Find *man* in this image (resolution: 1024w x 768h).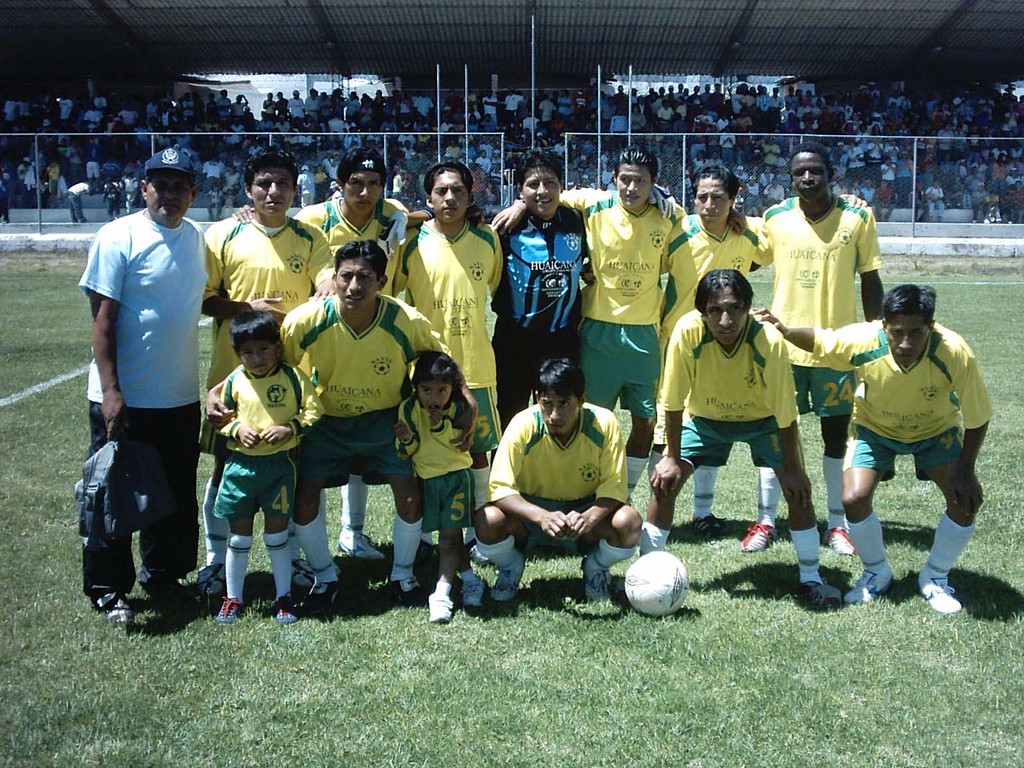
BBox(489, 147, 598, 470).
